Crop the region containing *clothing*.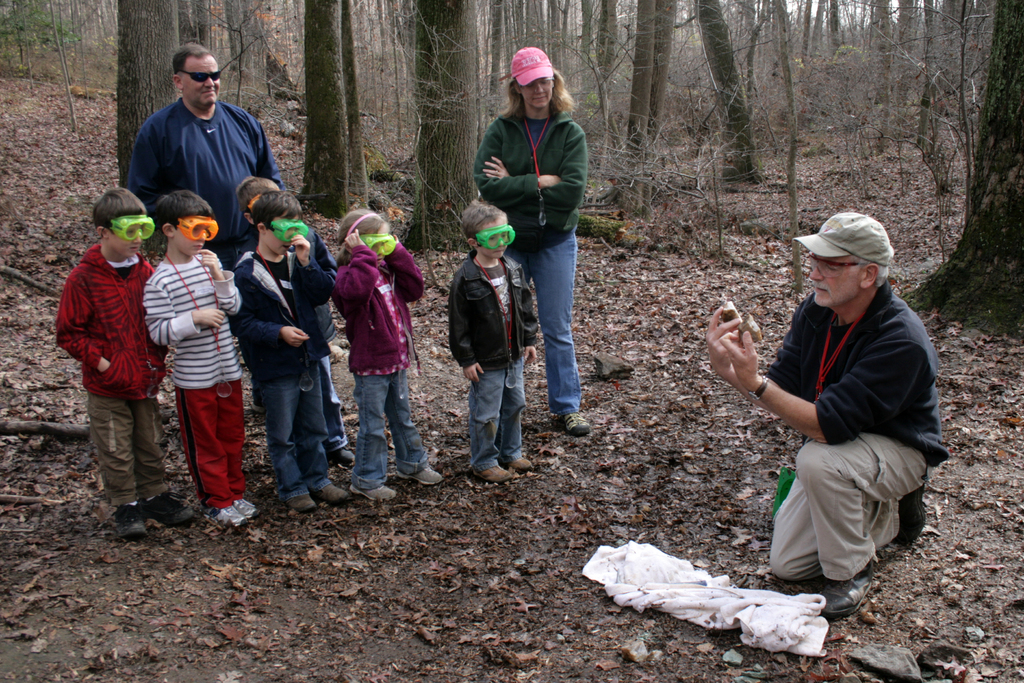
Crop region: bbox=(53, 244, 171, 508).
